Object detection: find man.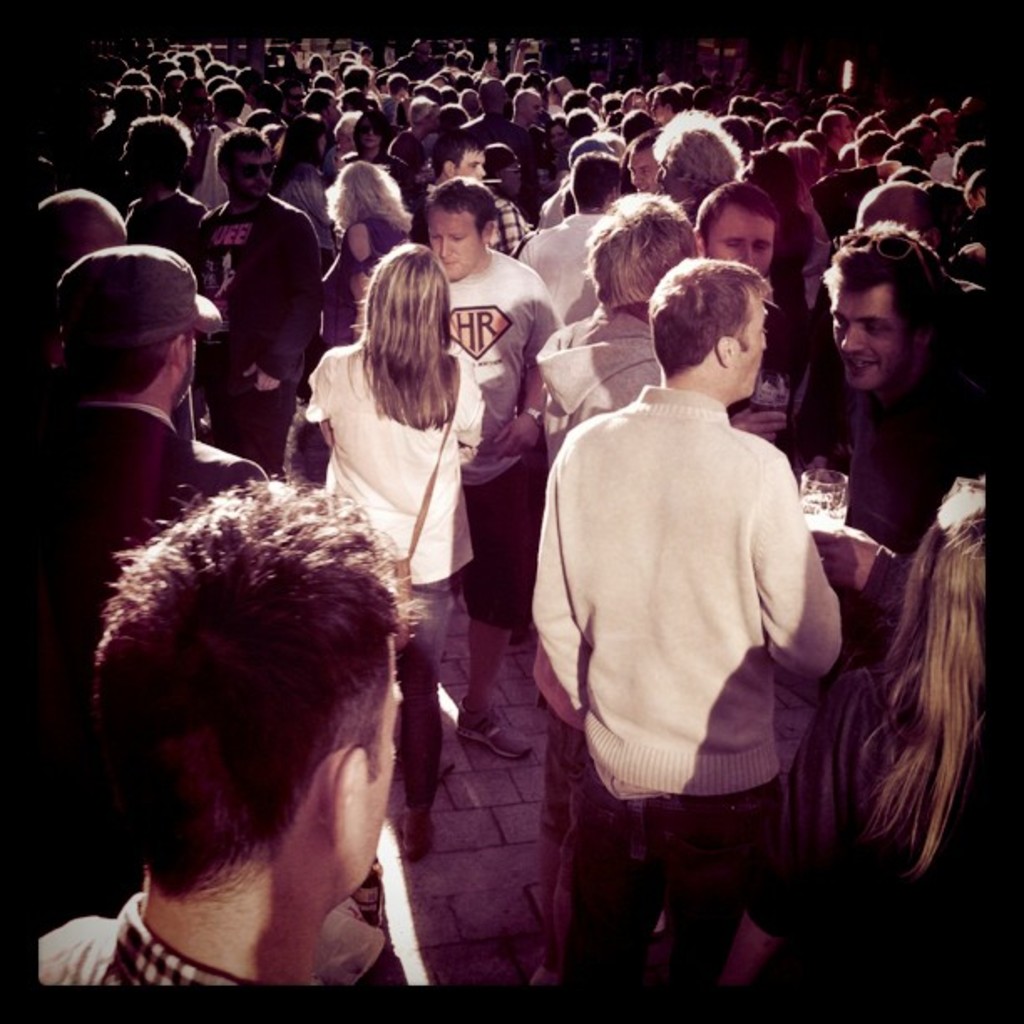
l=181, t=119, r=326, b=475.
